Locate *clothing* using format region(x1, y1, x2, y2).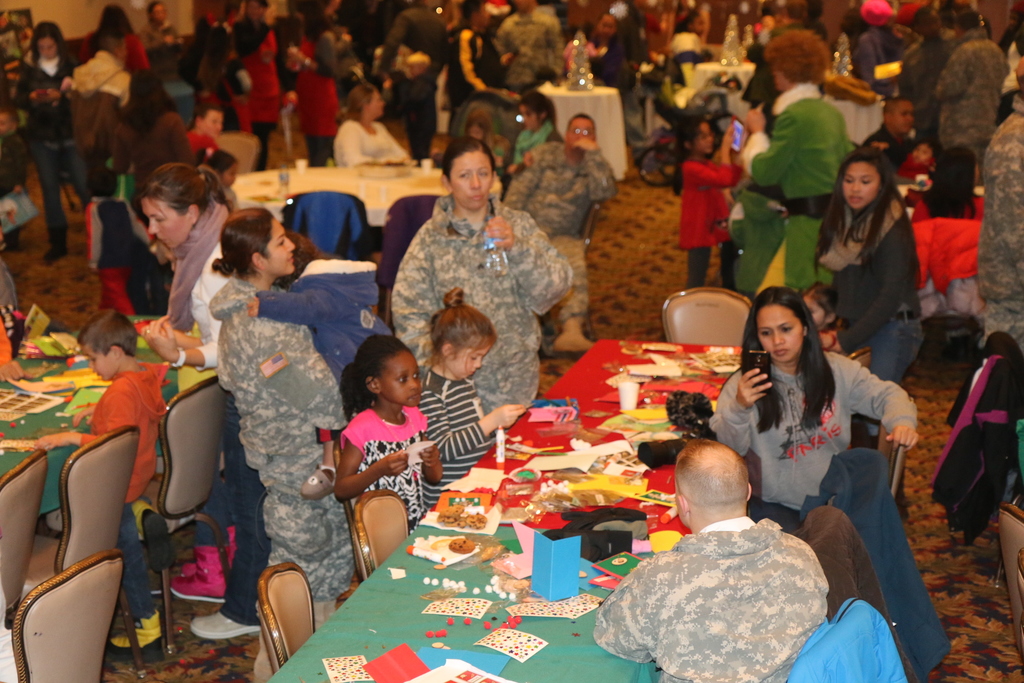
region(181, 131, 211, 174).
